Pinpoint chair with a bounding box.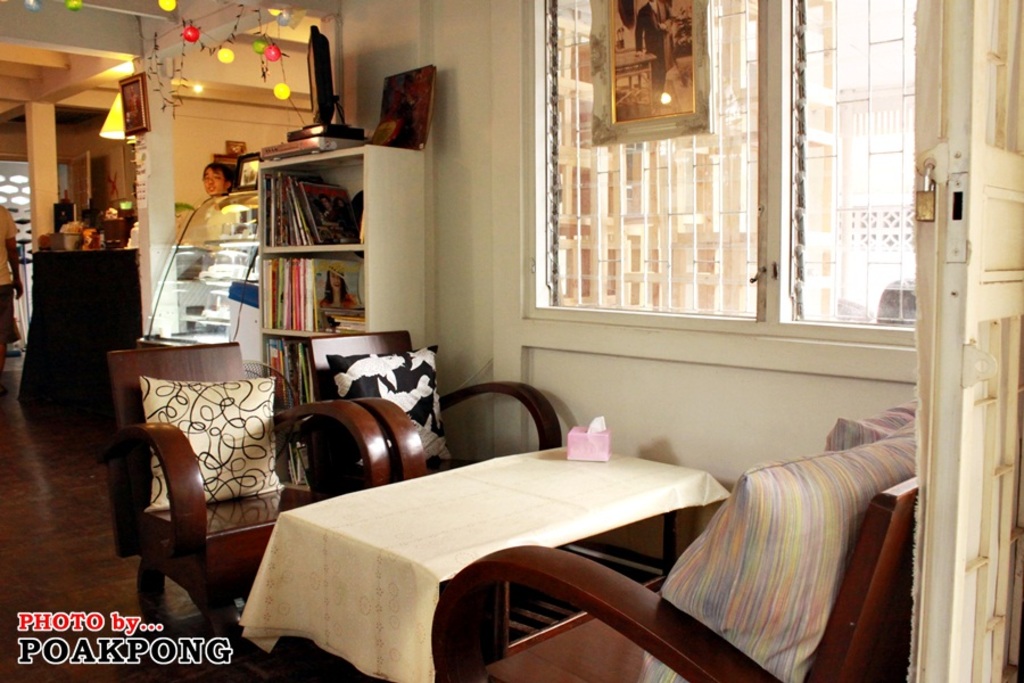
region(101, 337, 399, 680).
